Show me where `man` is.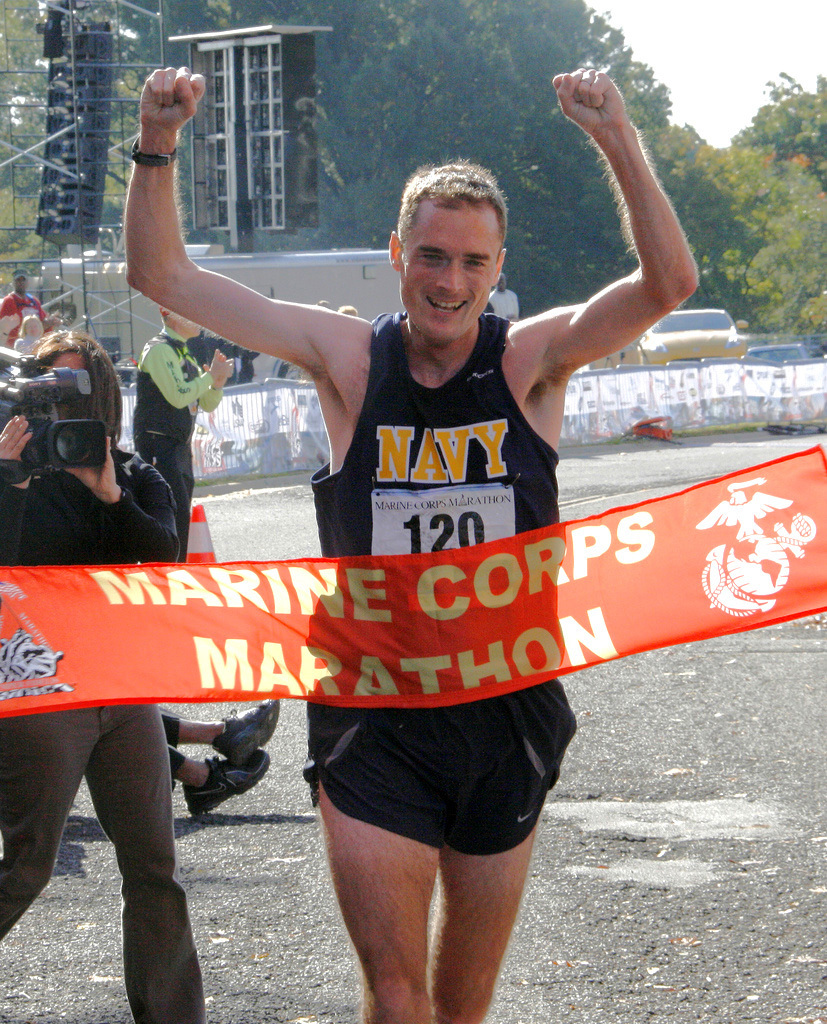
`man` is at pyautogui.locateOnScreen(0, 327, 207, 1023).
